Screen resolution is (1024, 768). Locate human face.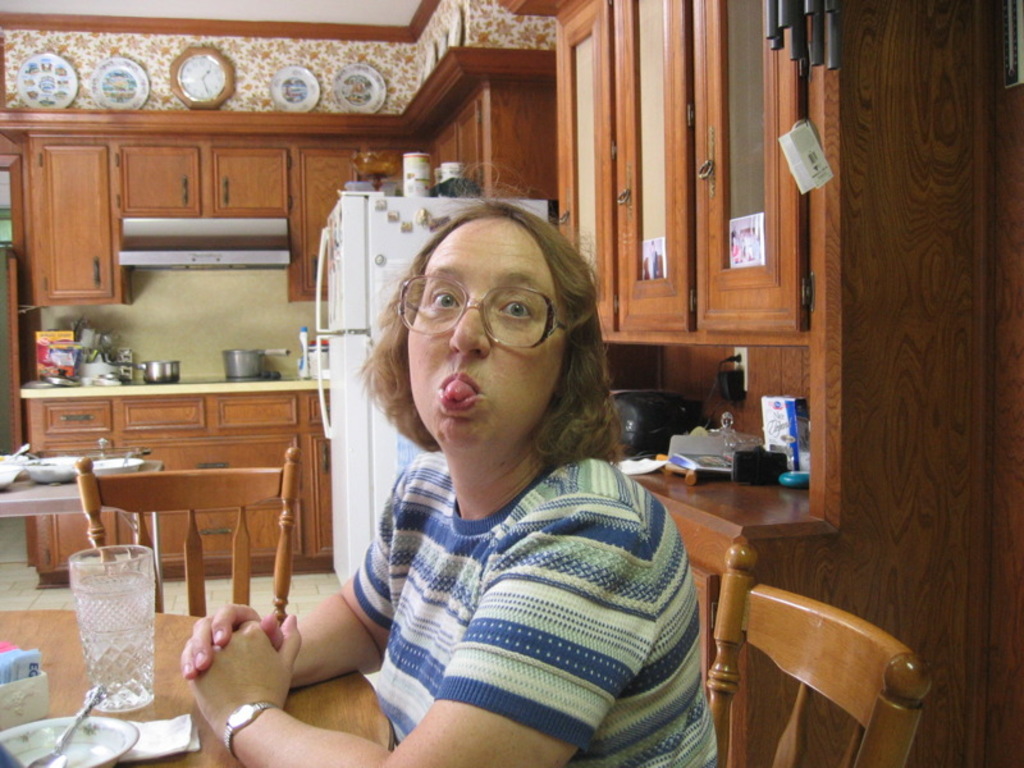
{"x1": 410, "y1": 219, "x2": 562, "y2": 439}.
